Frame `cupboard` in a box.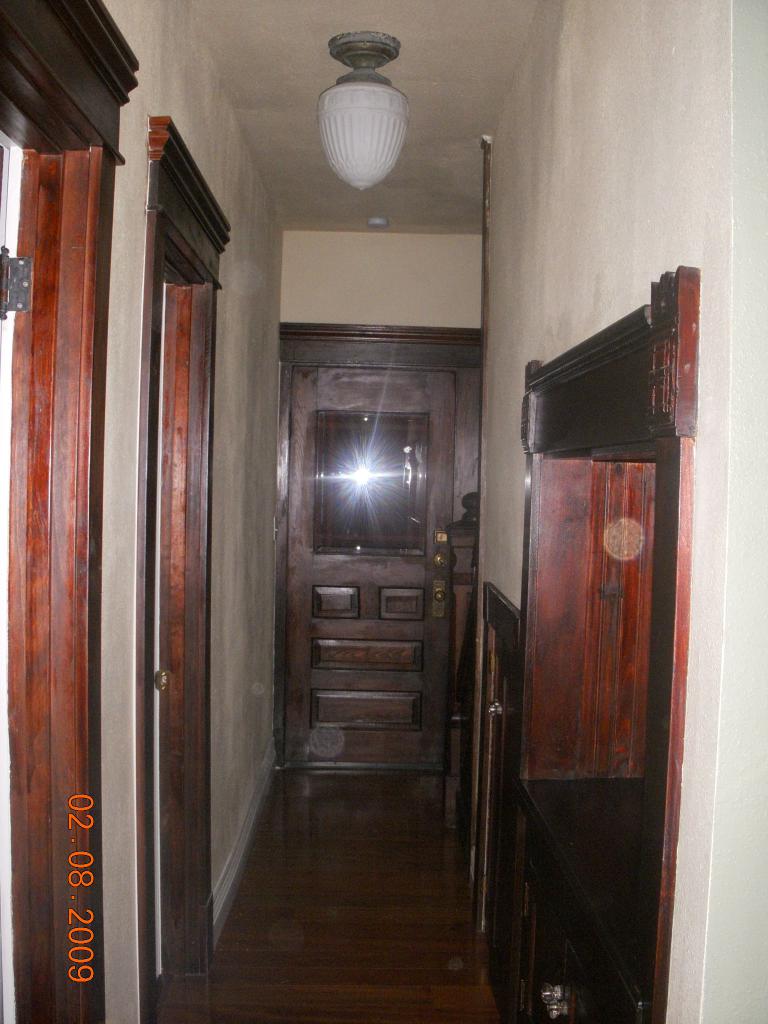
(left=477, top=295, right=712, bottom=971).
